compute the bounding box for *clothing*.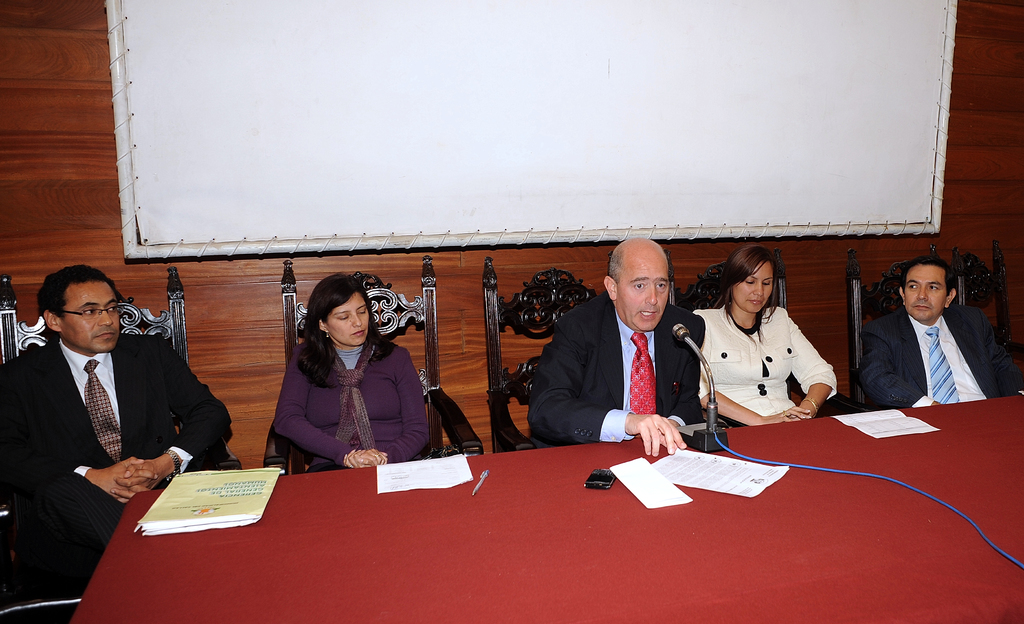
(858, 281, 1000, 424).
